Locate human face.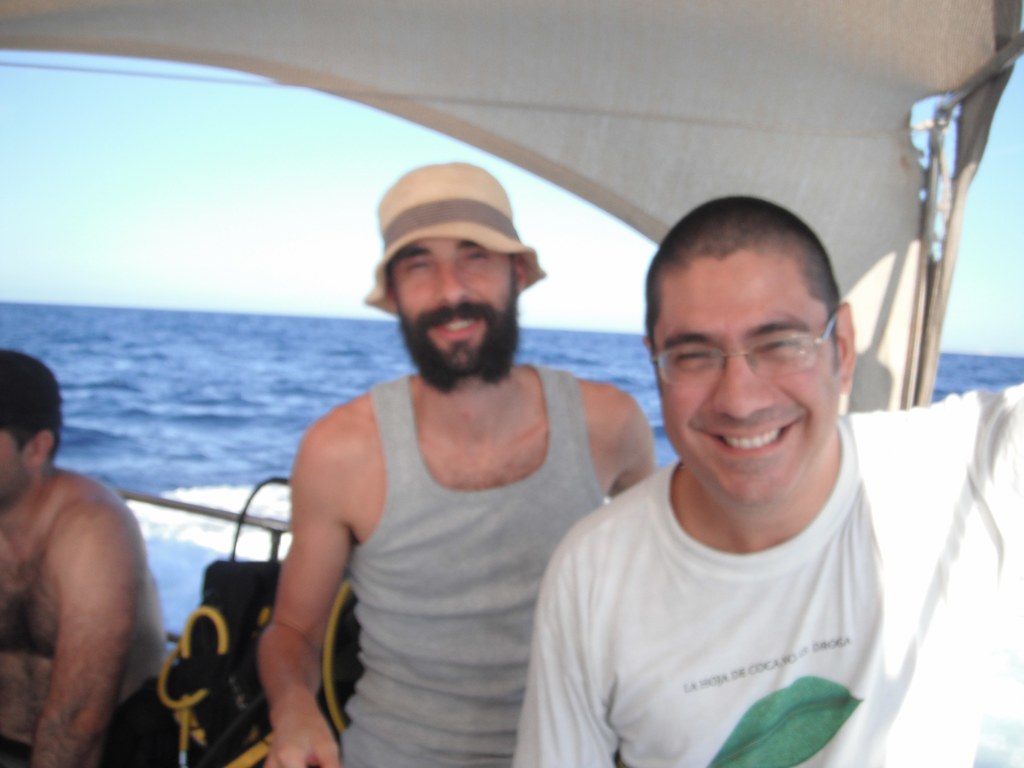
Bounding box: 664, 260, 847, 514.
